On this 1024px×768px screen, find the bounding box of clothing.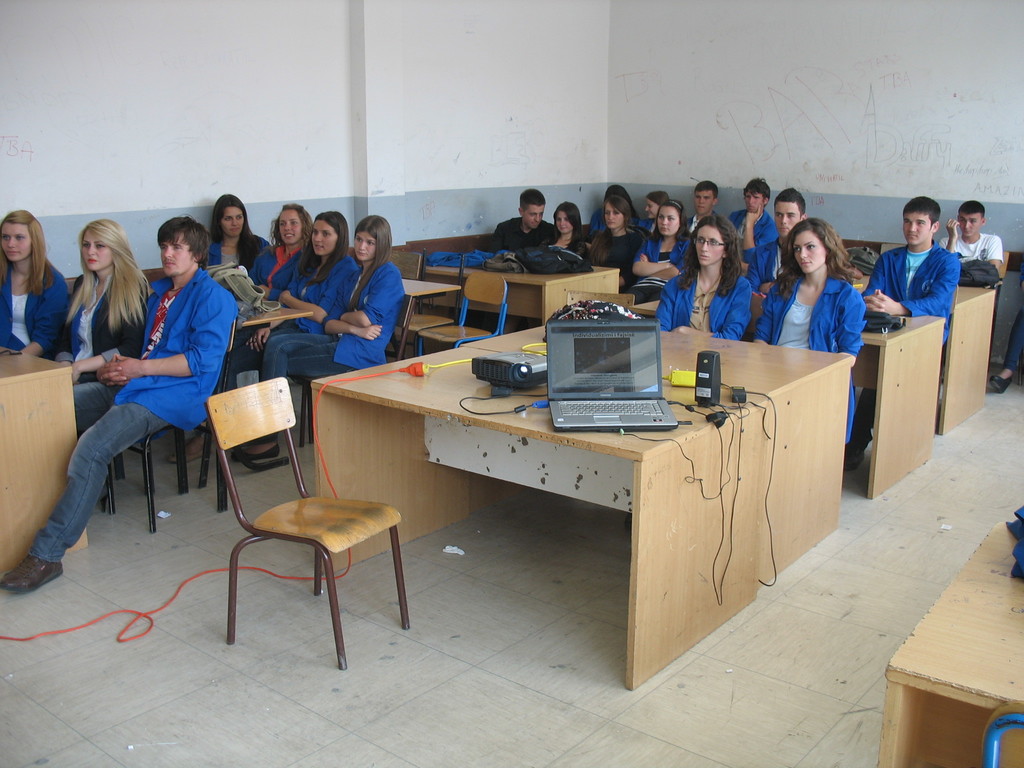
Bounding box: x1=243 y1=235 x2=323 y2=298.
